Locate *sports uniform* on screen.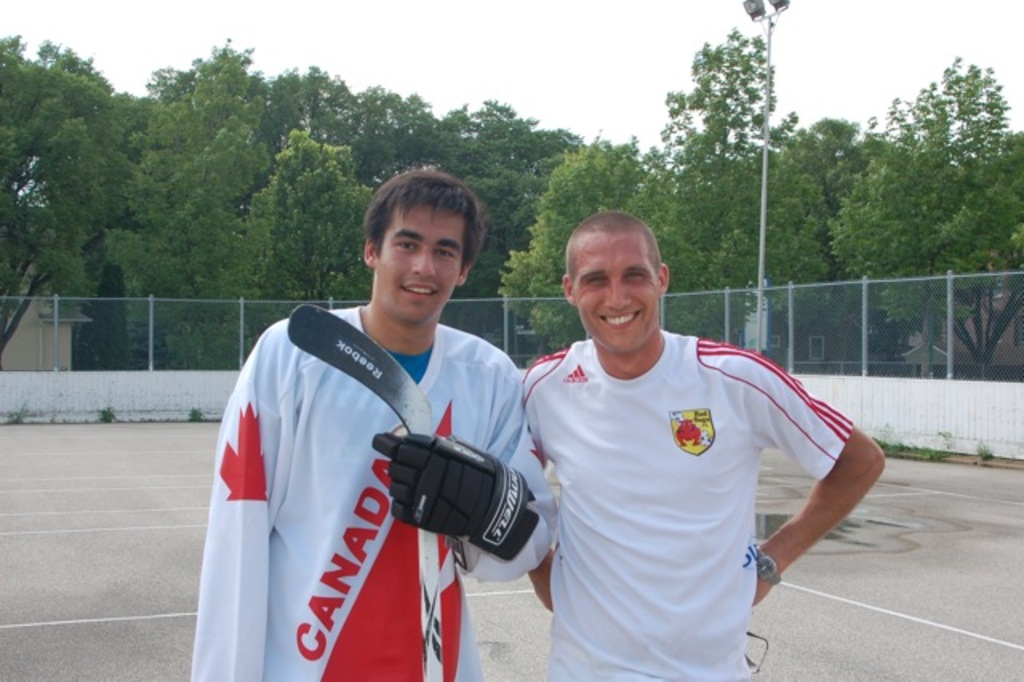
On screen at 189, 306, 558, 680.
